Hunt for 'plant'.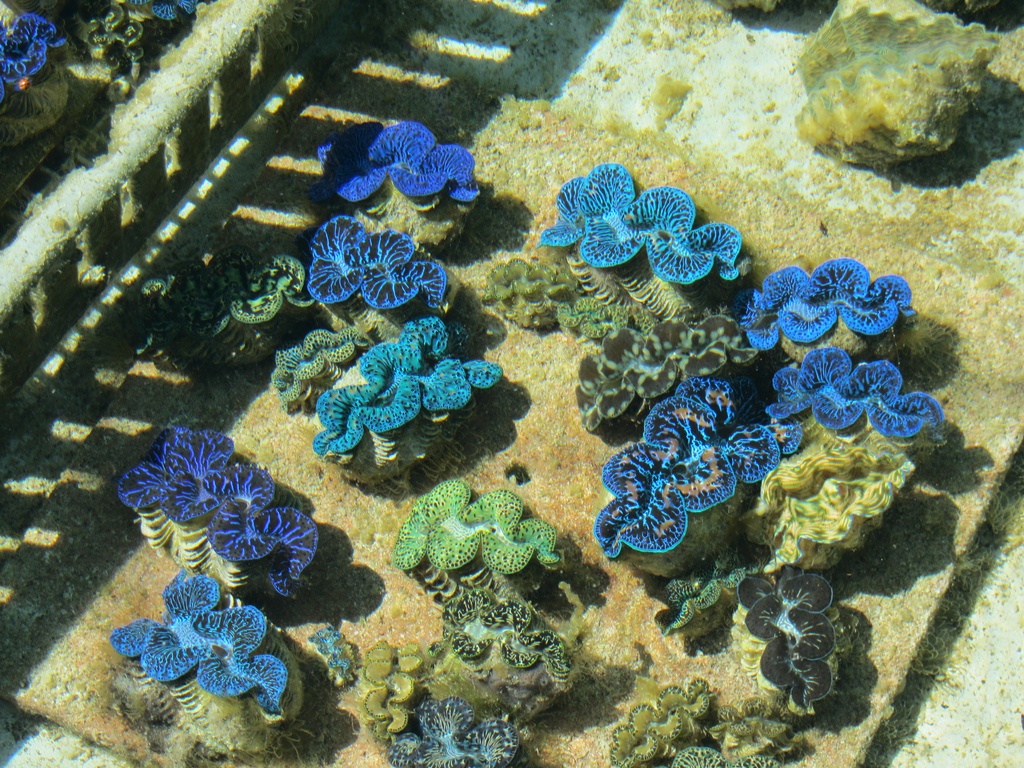
Hunted down at 556 154 774 292.
